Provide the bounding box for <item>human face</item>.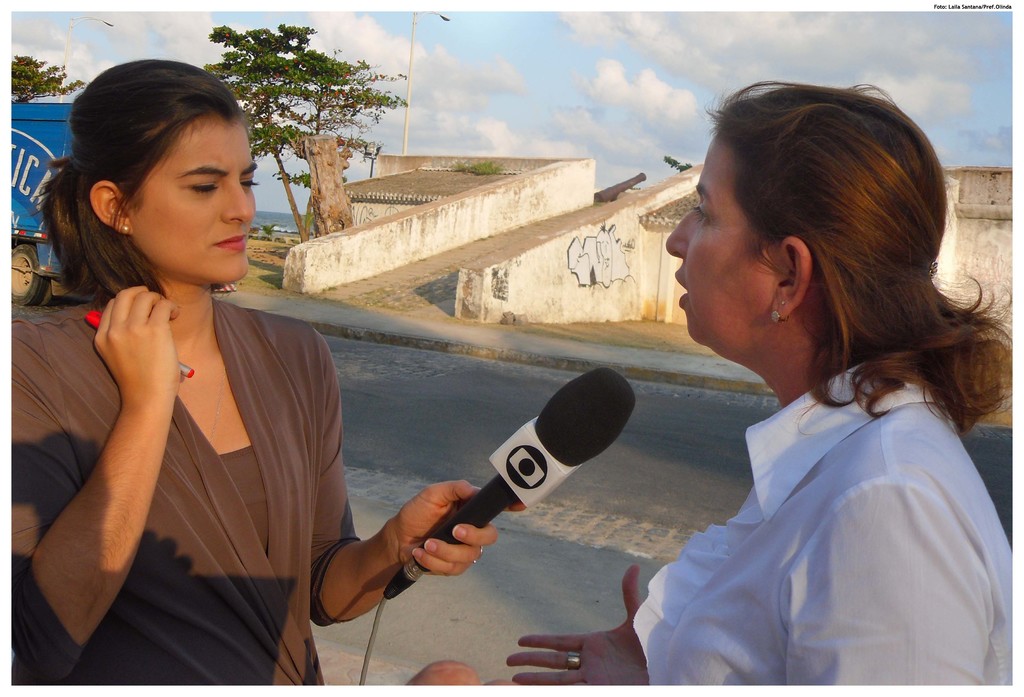
bbox=[125, 104, 258, 291].
